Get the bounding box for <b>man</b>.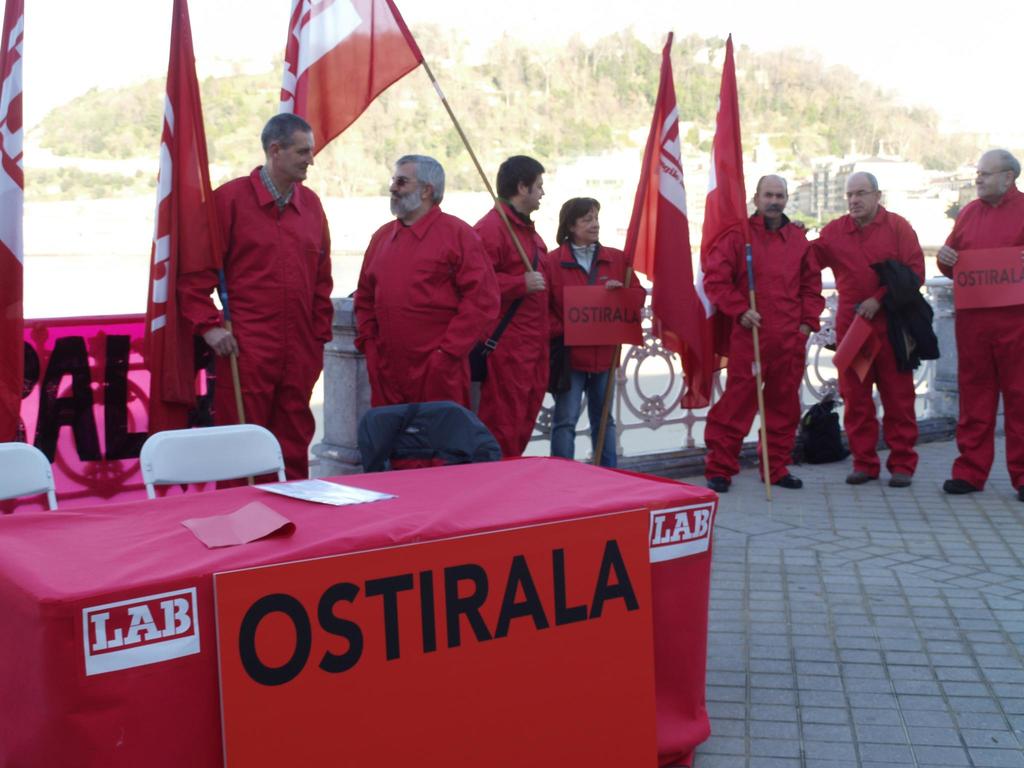
x1=932 y1=147 x2=1023 y2=499.
